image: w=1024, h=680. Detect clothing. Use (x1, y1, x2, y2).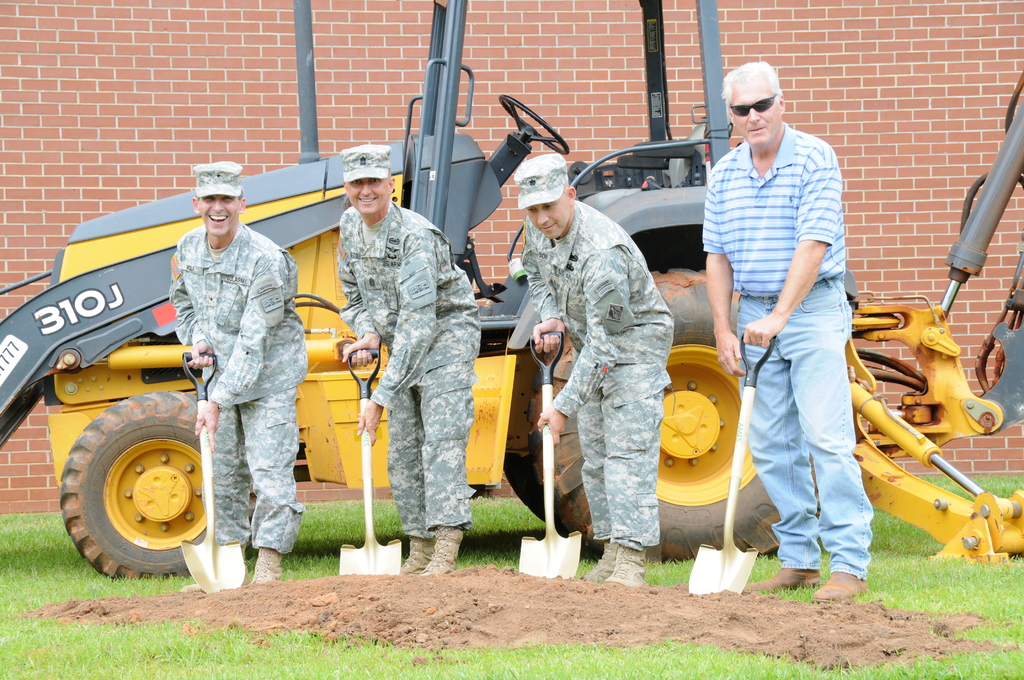
(723, 60, 873, 593).
